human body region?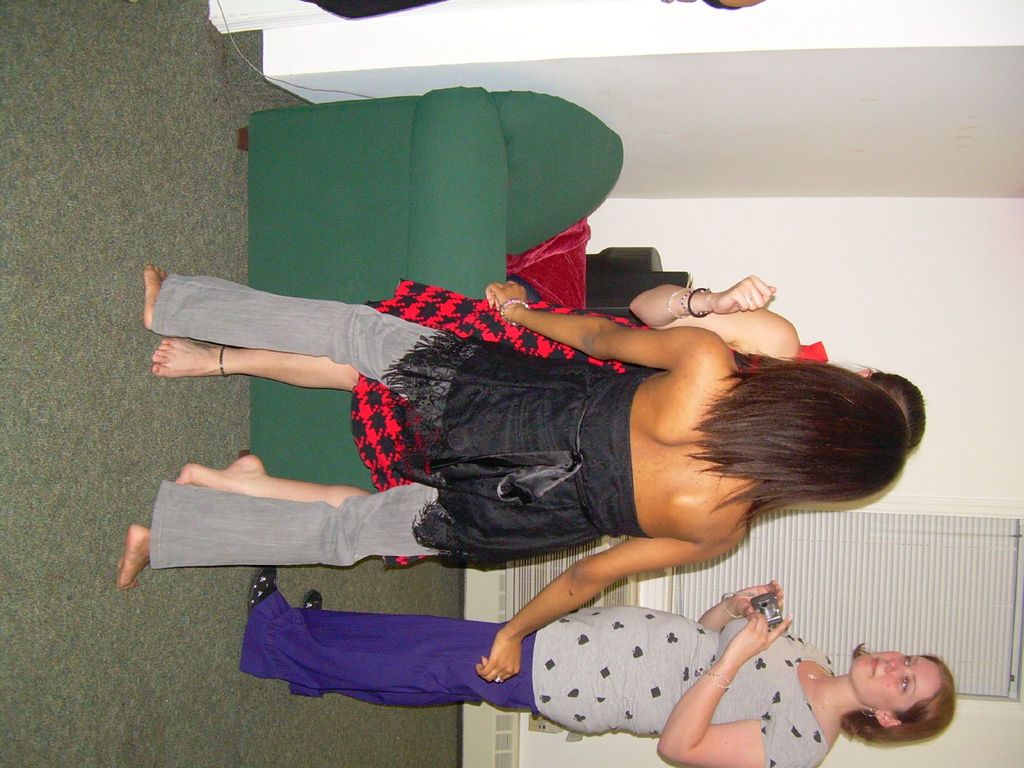
crop(118, 268, 769, 687)
